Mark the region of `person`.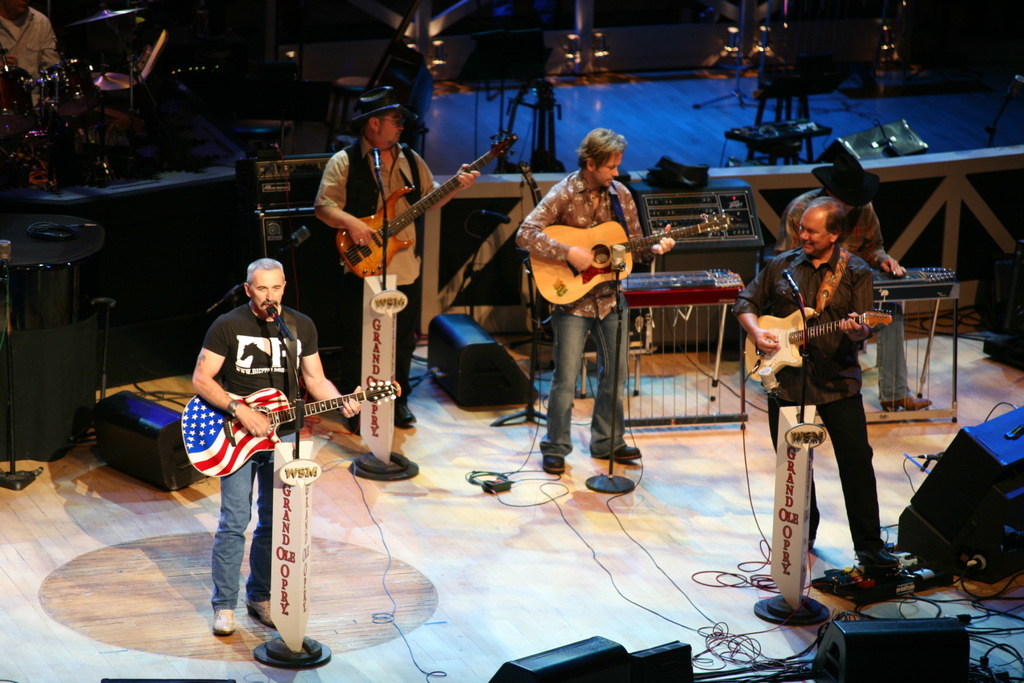
Region: <region>775, 134, 935, 408</region>.
